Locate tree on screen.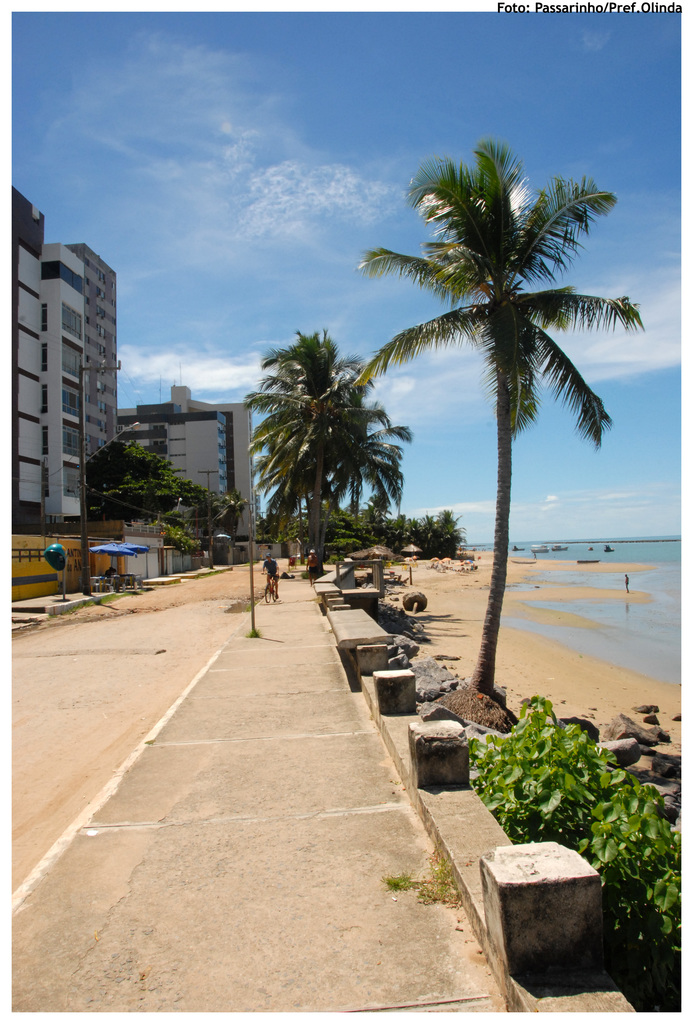
On screen at <region>271, 403, 388, 558</region>.
